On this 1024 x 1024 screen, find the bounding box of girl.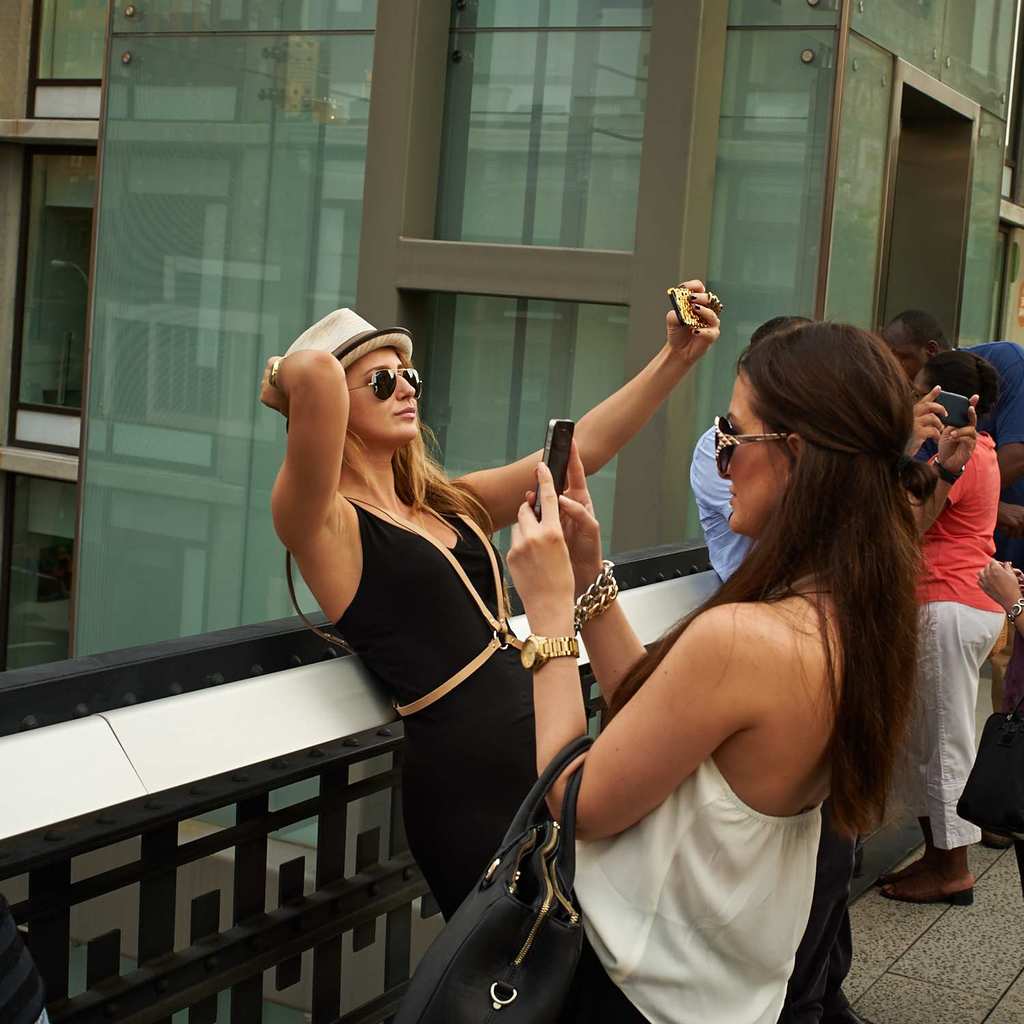
Bounding box: [259, 280, 722, 920].
